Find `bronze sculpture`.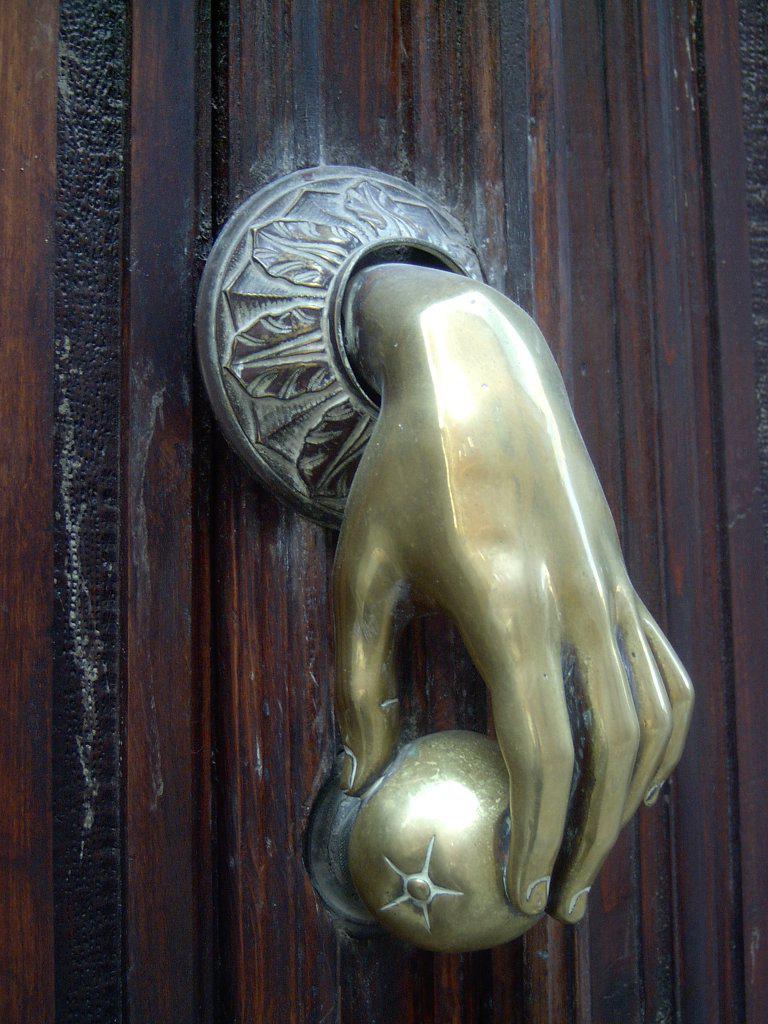
(x1=224, y1=181, x2=711, y2=964).
